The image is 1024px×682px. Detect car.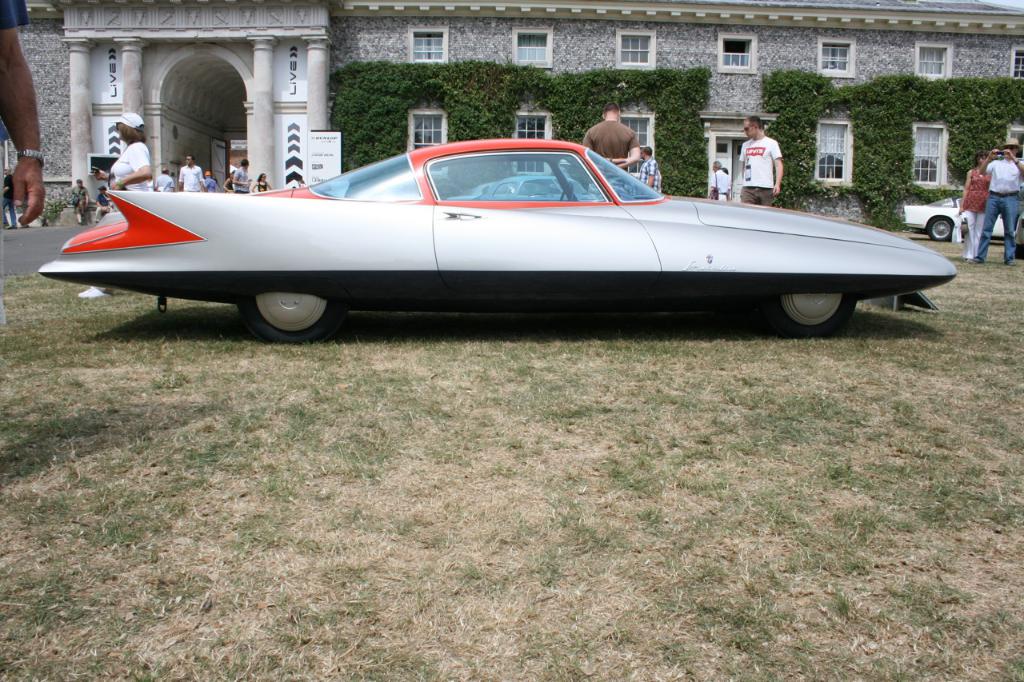
Detection: locate(905, 197, 1009, 239).
